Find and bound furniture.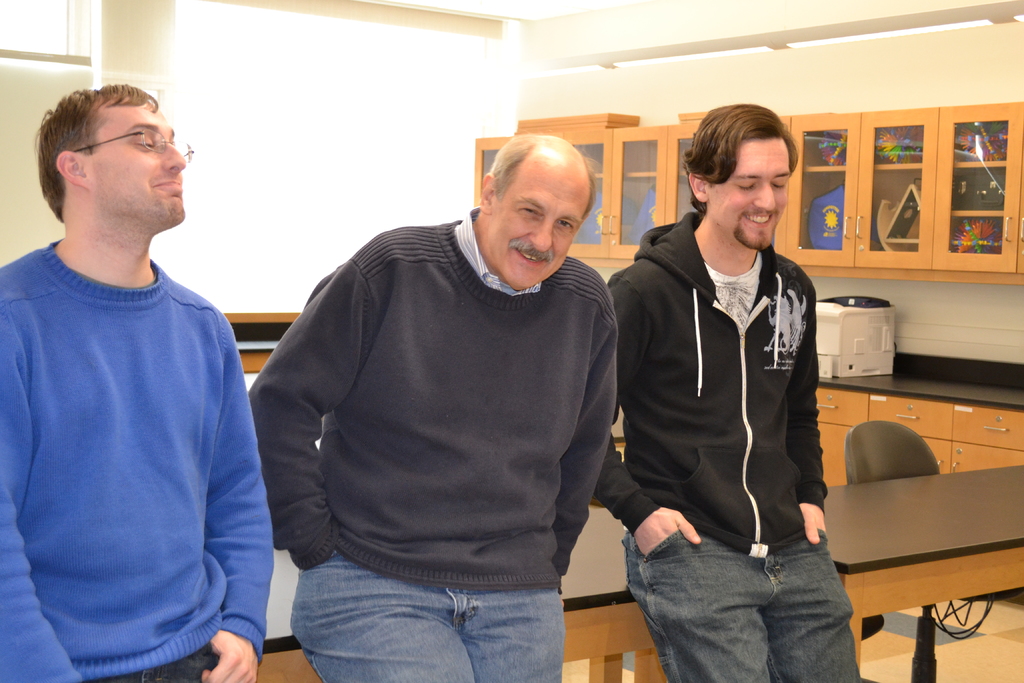
Bound: box=[847, 416, 1023, 682].
